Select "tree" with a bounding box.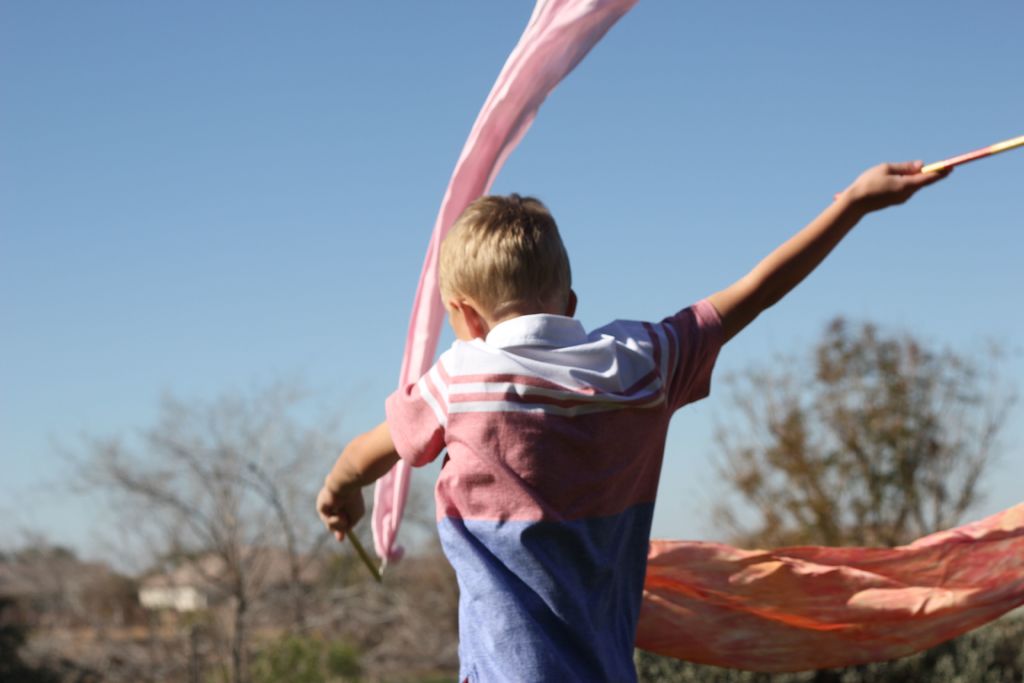
box(700, 313, 1016, 666).
